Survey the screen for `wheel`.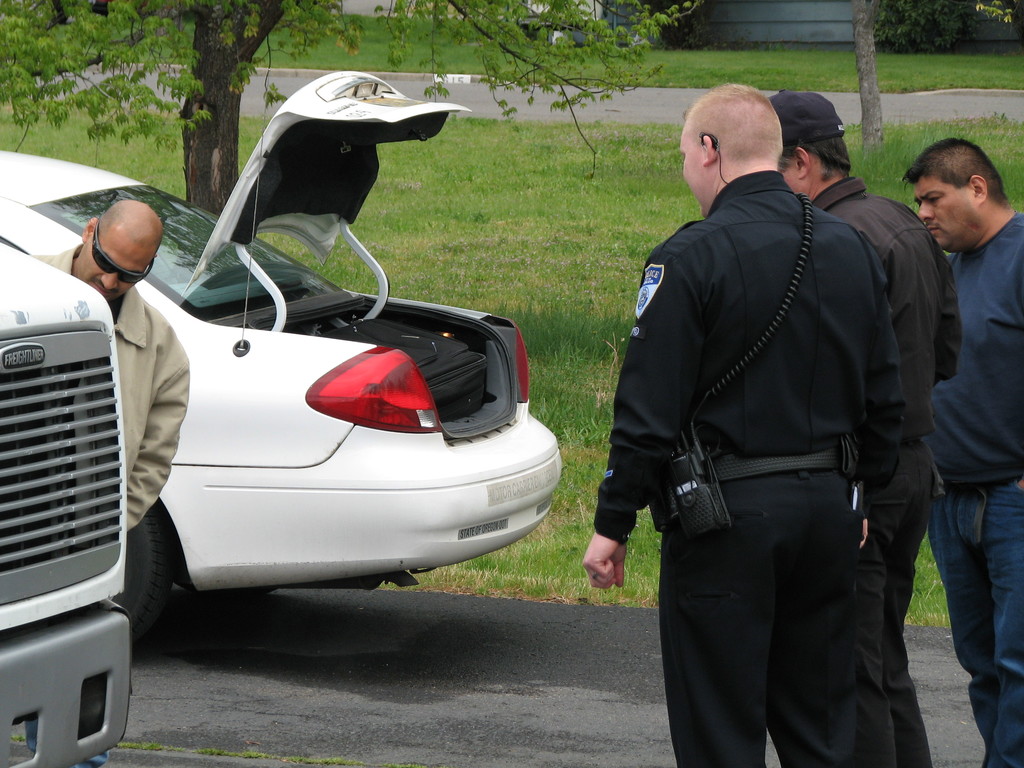
Survey found: <bbox>122, 536, 188, 647</bbox>.
